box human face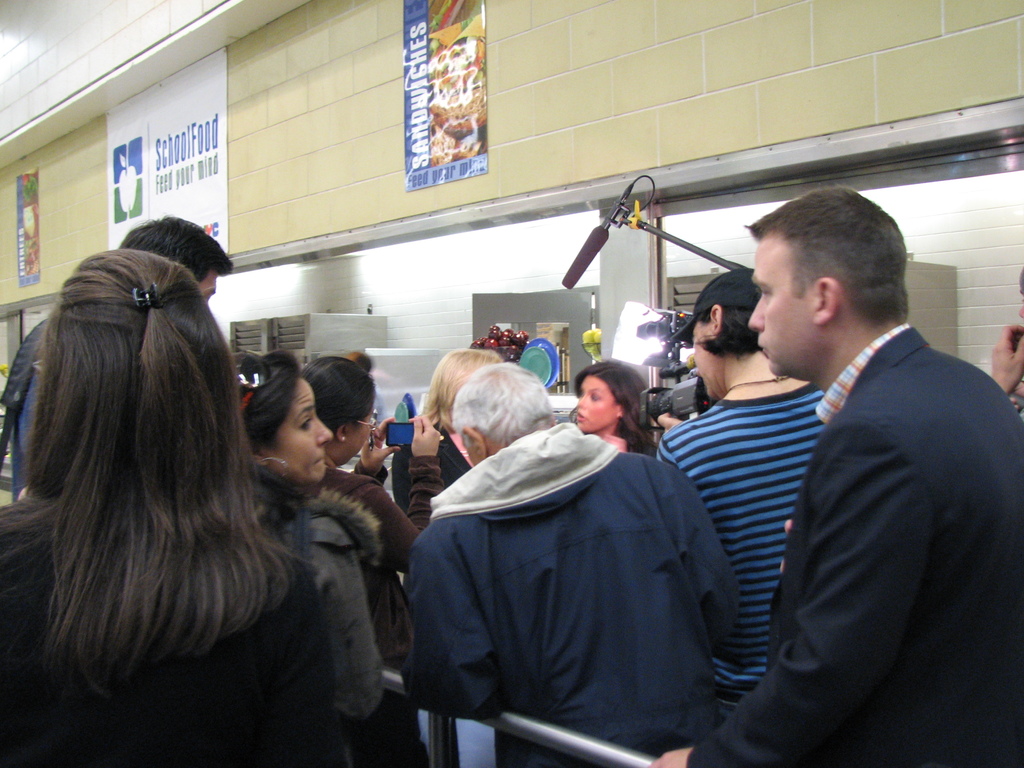
(262,377,340,488)
